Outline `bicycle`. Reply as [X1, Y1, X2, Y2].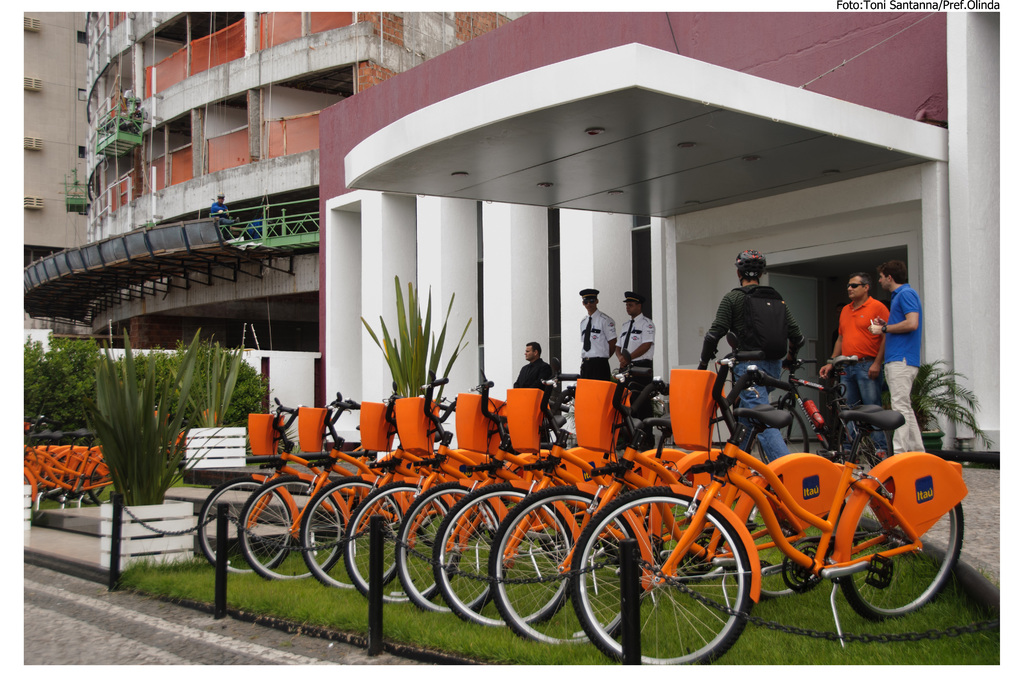
[298, 374, 485, 605].
